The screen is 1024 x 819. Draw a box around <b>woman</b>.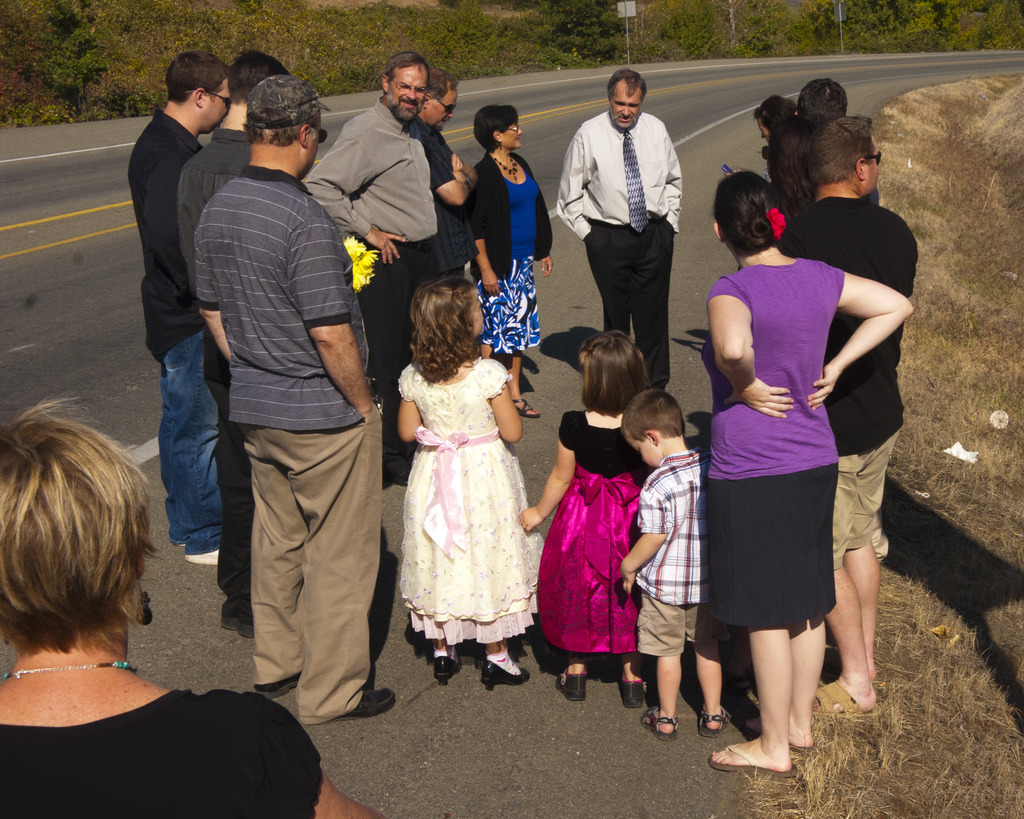
463 104 559 418.
